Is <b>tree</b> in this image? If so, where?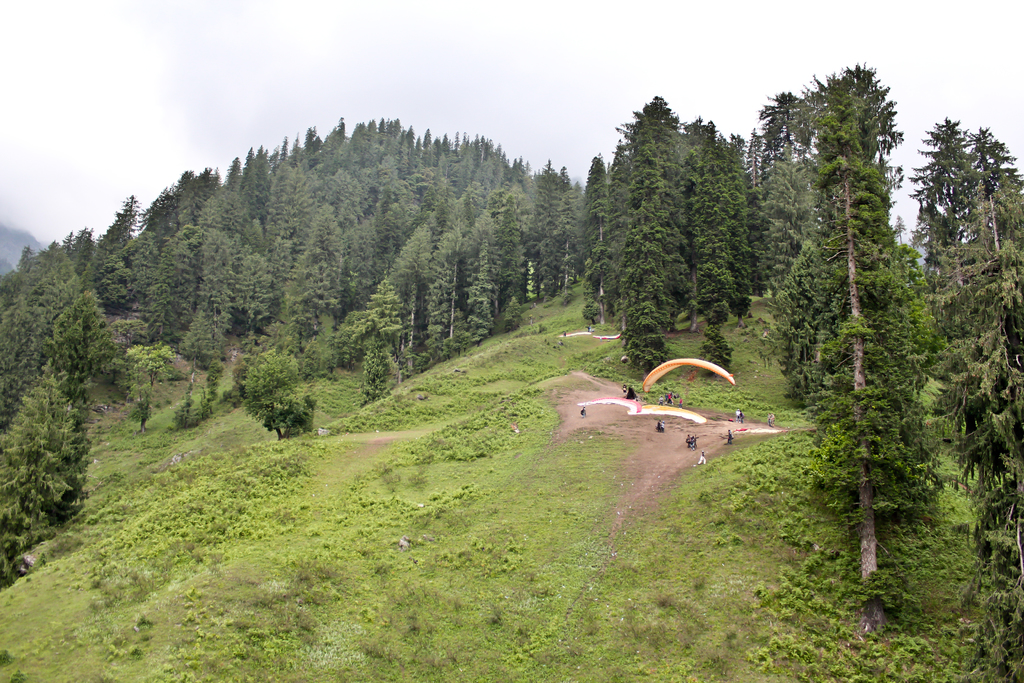
Yes, at 912, 115, 972, 243.
